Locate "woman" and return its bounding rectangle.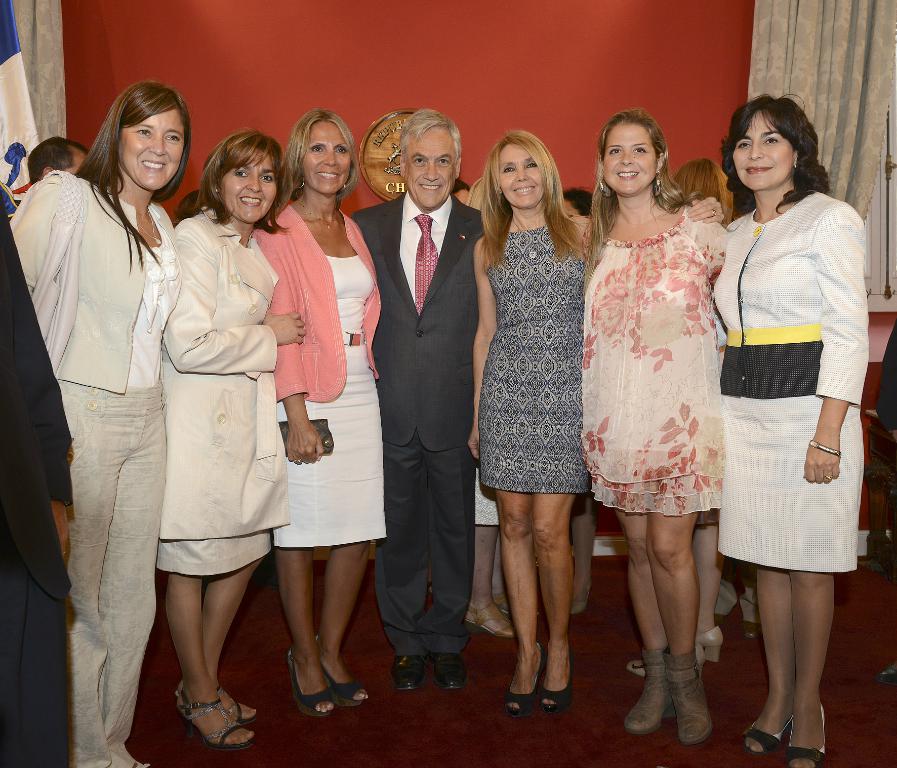
[700, 93, 872, 723].
